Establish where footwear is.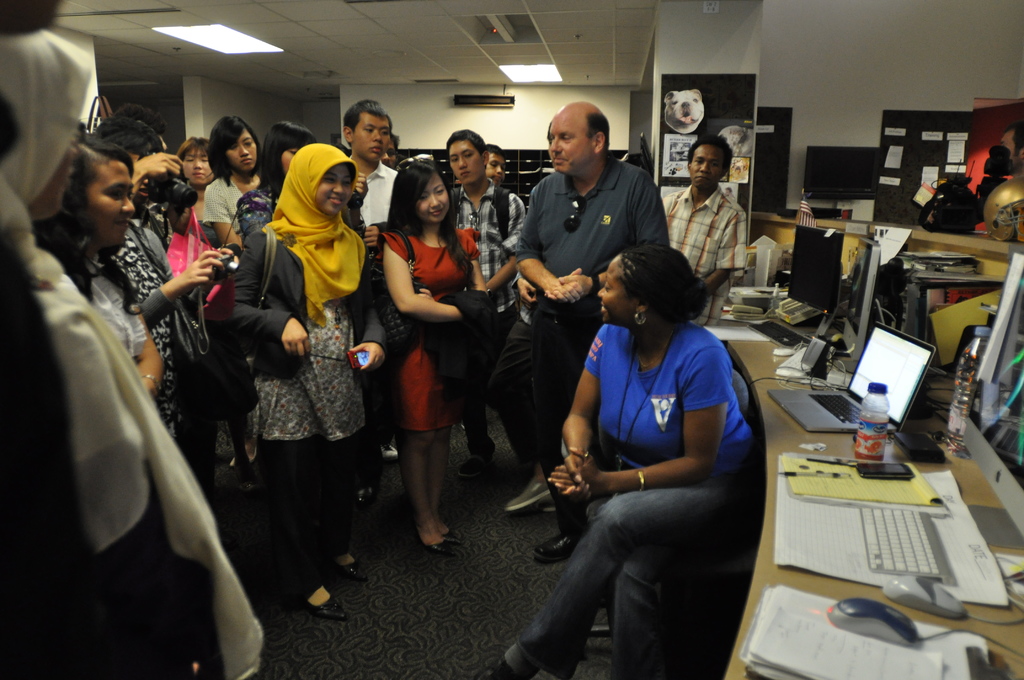
Established at [527, 516, 601, 563].
